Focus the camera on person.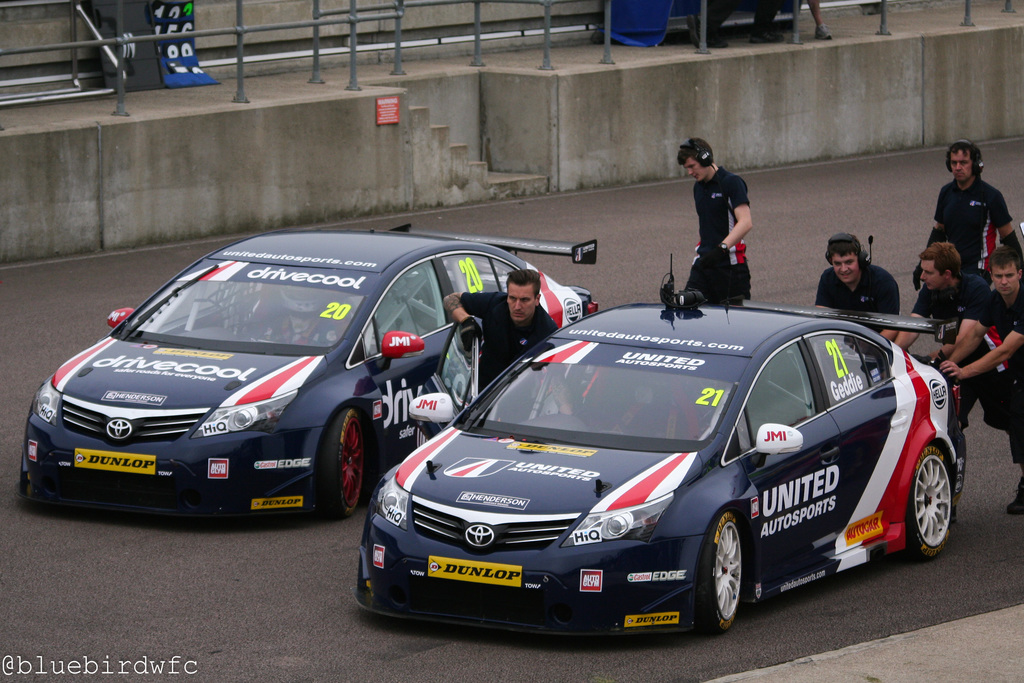
Focus region: l=934, t=236, r=1023, b=524.
